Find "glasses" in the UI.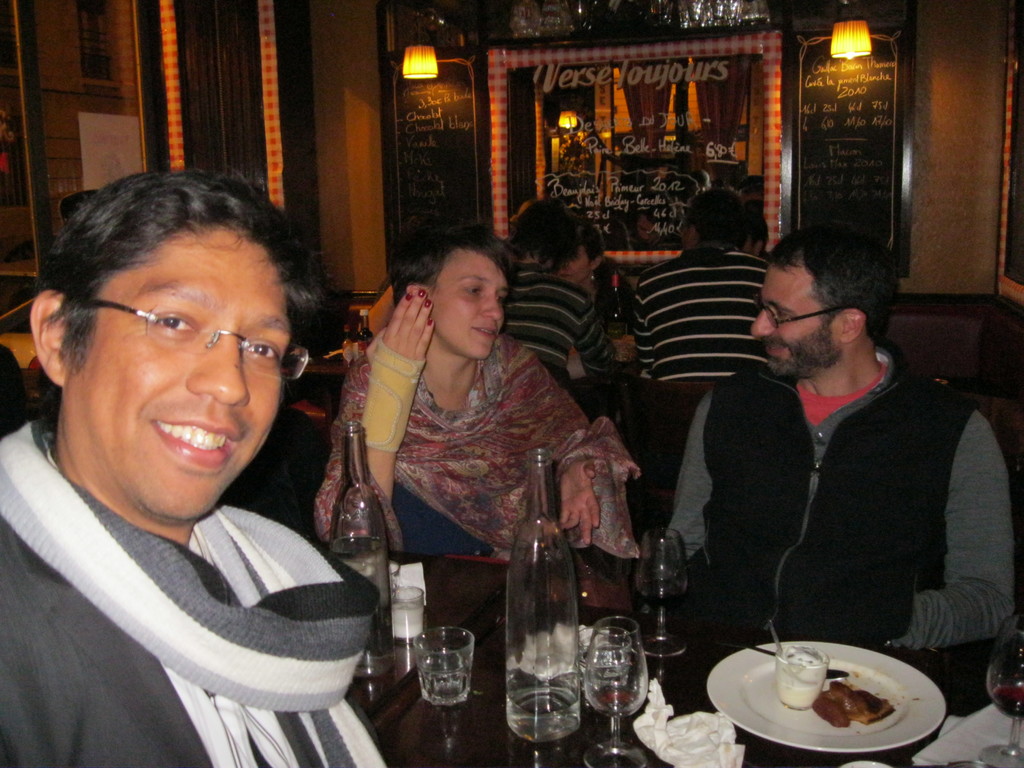
UI element at box=[753, 296, 850, 331].
